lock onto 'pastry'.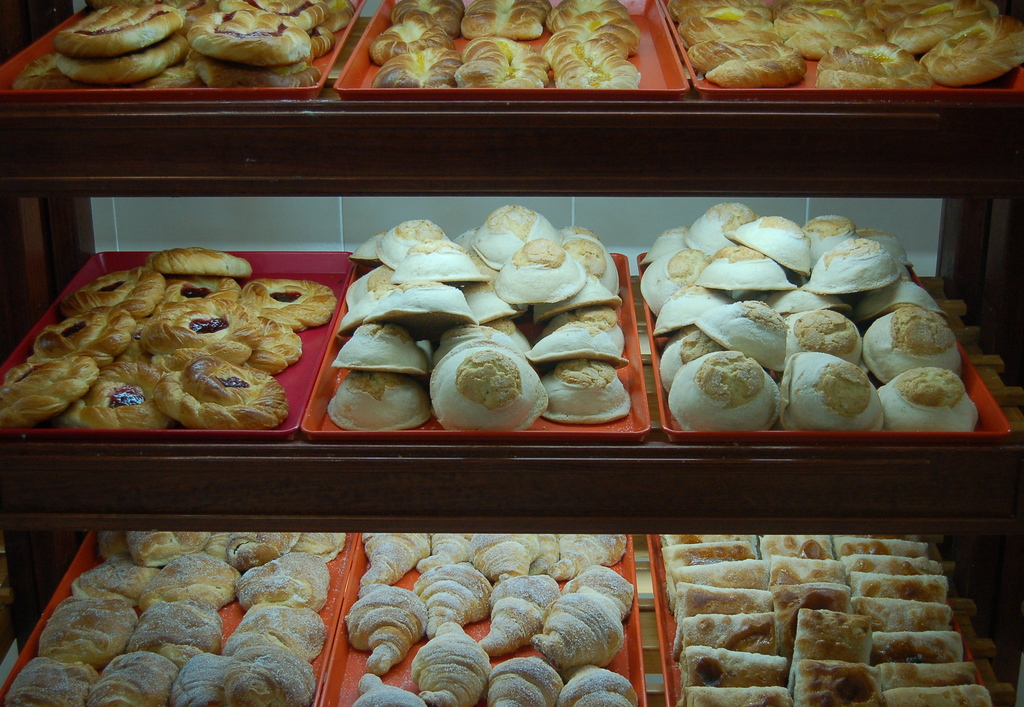
Locked: BBox(187, 8, 312, 67).
